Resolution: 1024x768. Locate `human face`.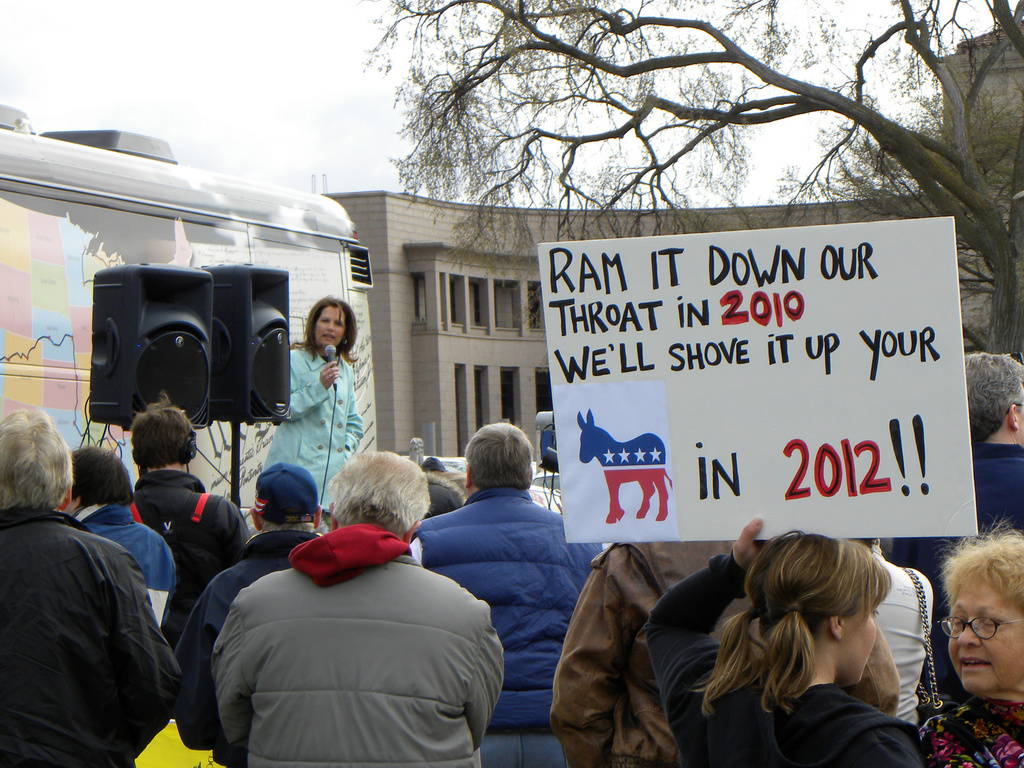
<region>842, 605, 876, 684</region>.
